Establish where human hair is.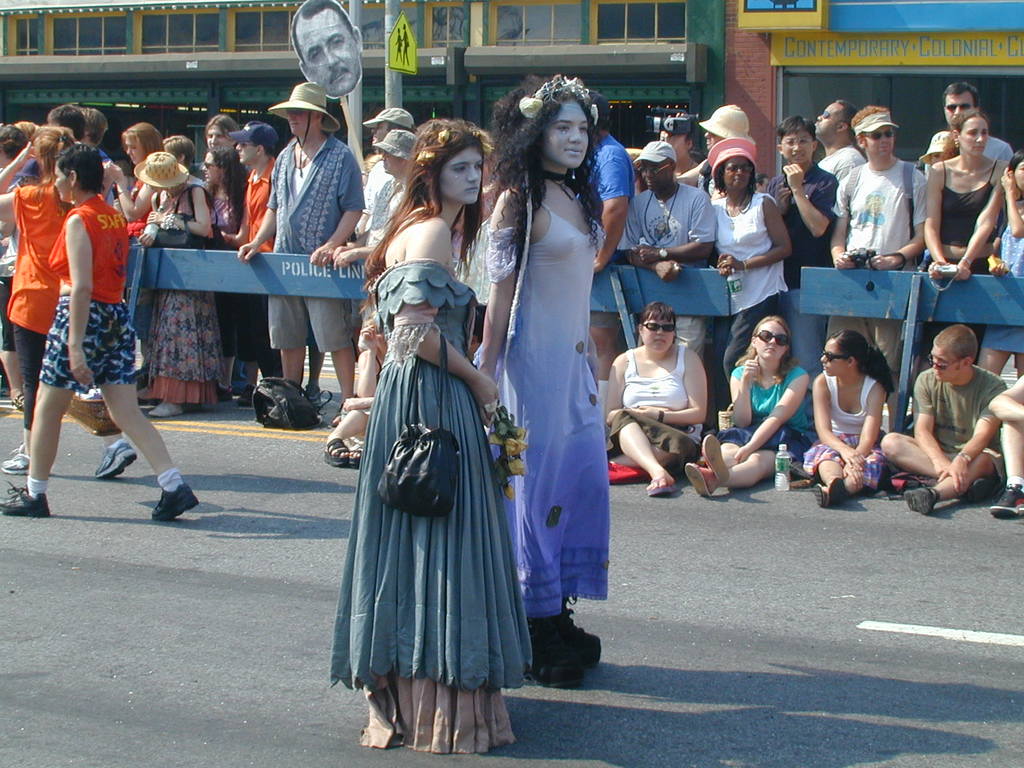
Established at left=934, top=324, right=977, bottom=369.
